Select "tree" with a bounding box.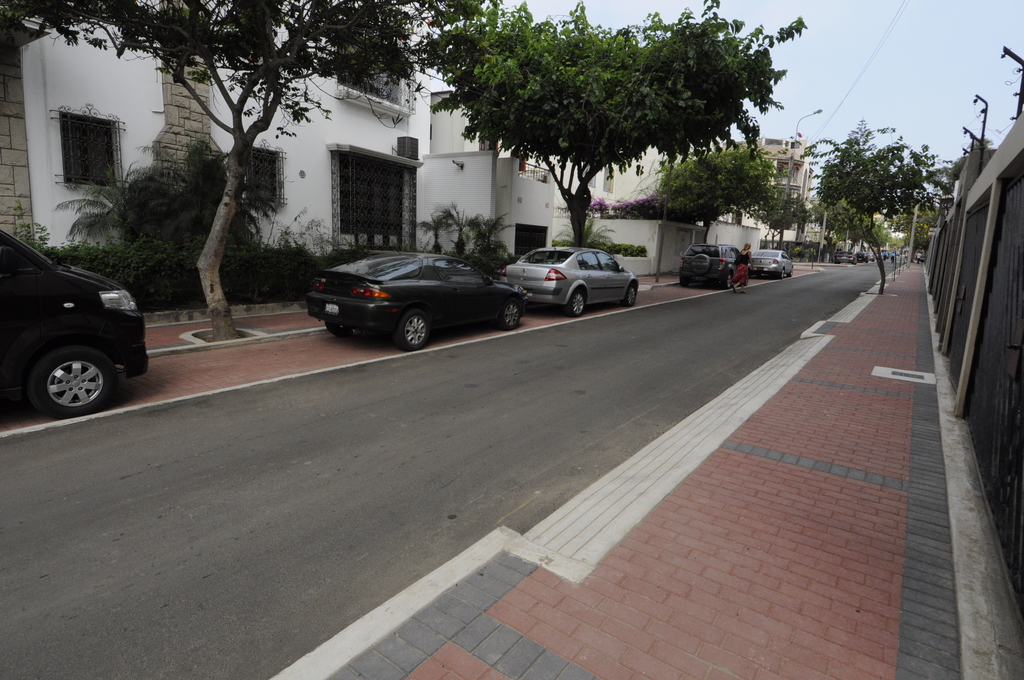
[x1=429, y1=0, x2=811, y2=247].
